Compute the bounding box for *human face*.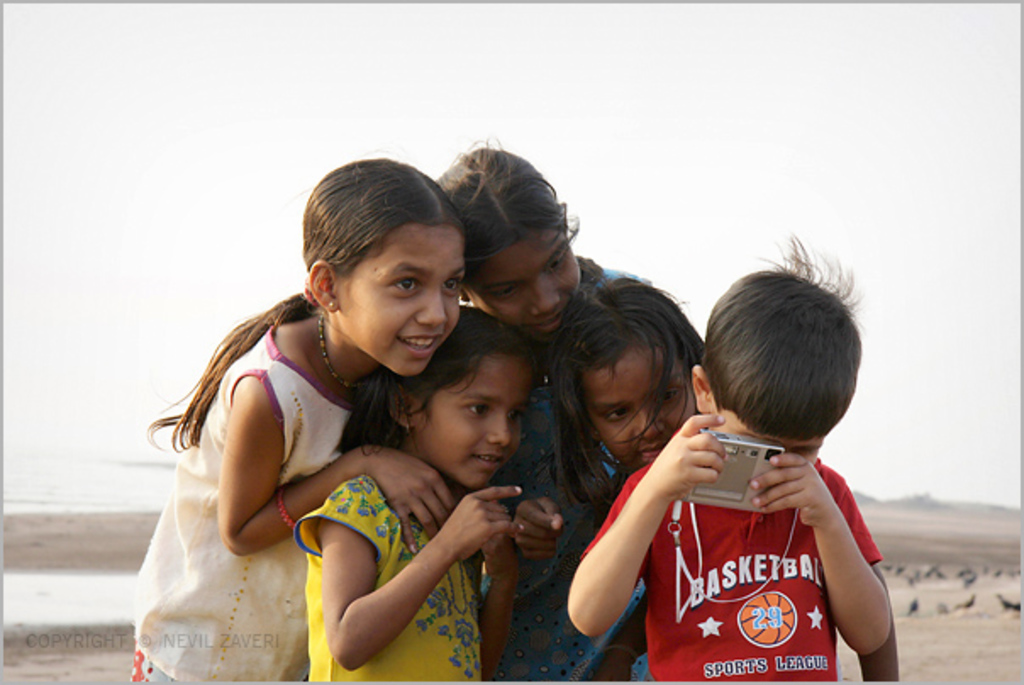
{"left": 426, "top": 359, "right": 541, "bottom": 476}.
